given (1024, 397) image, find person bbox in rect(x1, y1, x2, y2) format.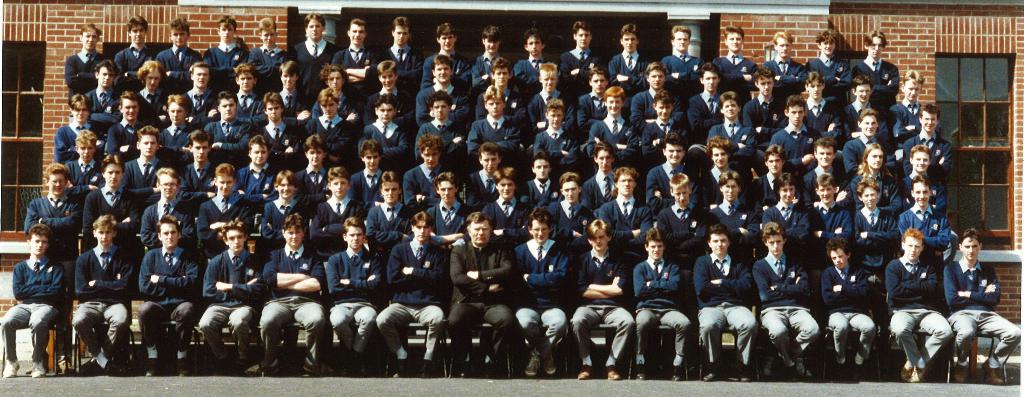
rect(467, 87, 522, 155).
